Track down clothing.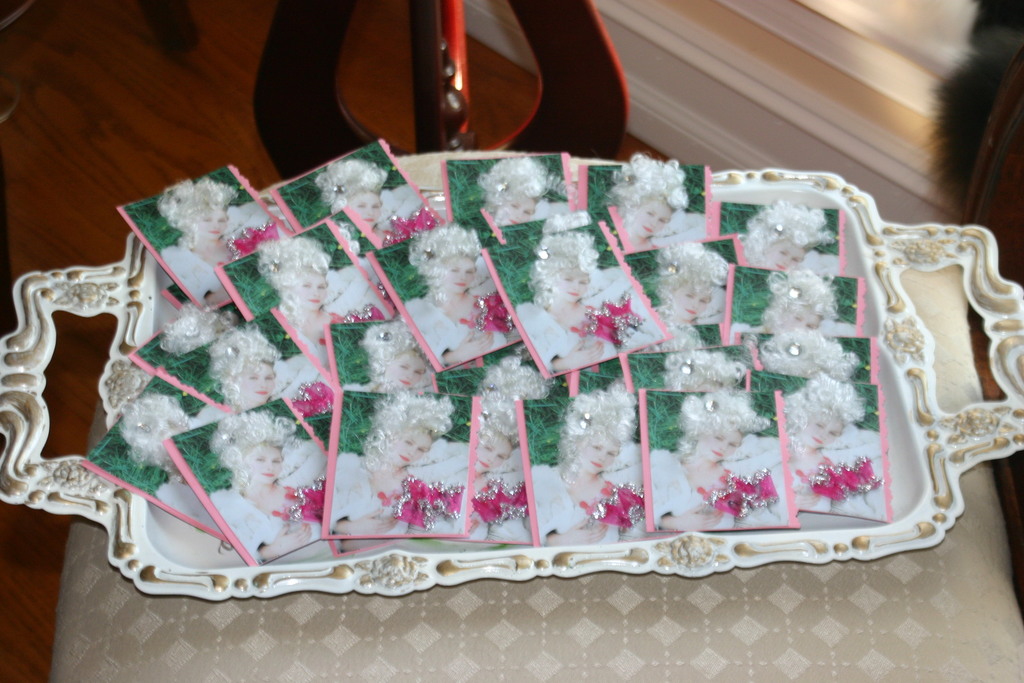
Tracked to <bbox>729, 315, 865, 341</bbox>.
